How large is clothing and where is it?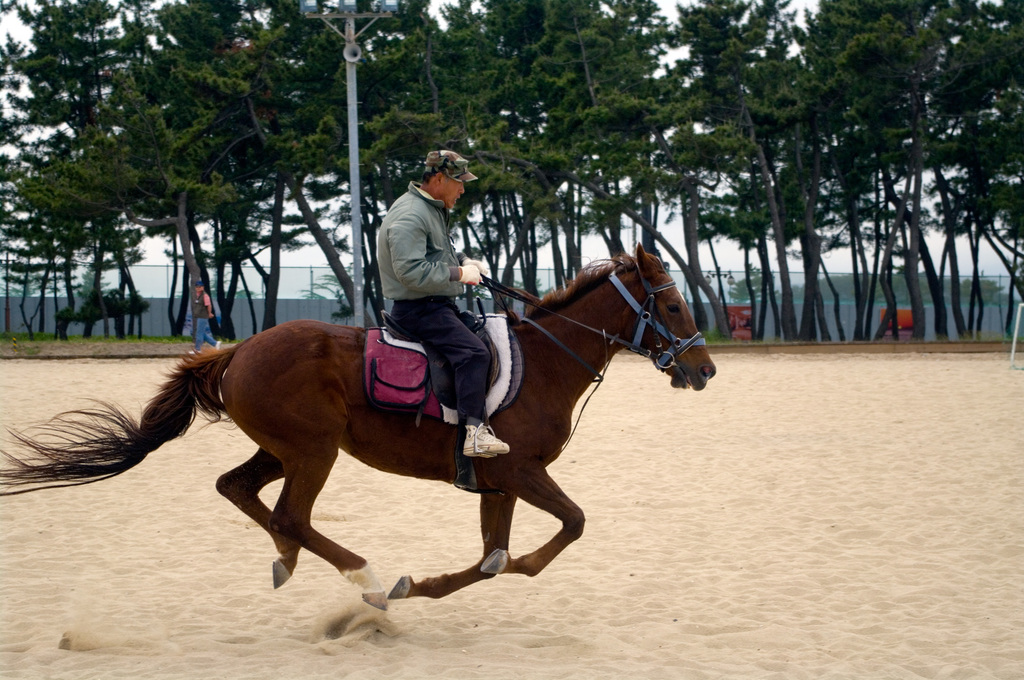
Bounding box: 191, 290, 216, 355.
